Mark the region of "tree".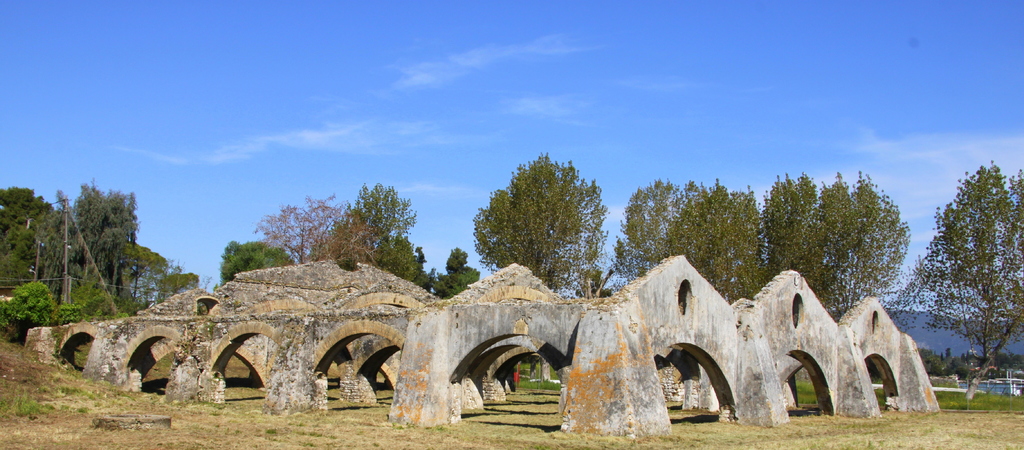
Region: 428/243/471/296.
